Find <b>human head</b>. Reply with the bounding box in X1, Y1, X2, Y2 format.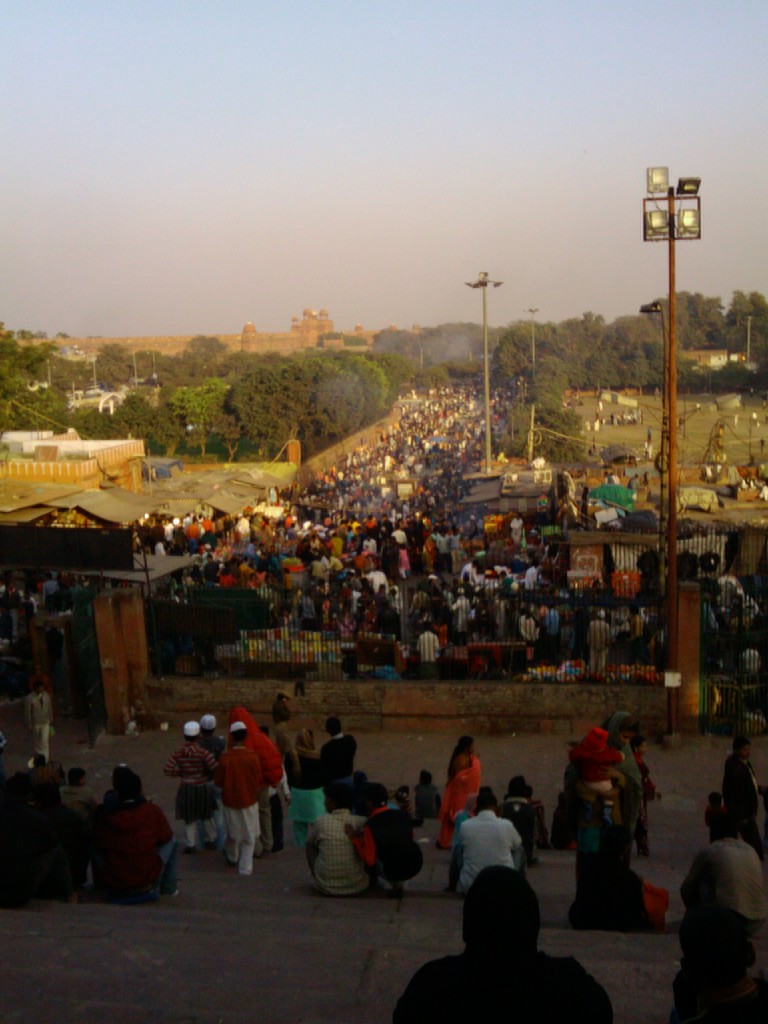
118, 772, 140, 806.
